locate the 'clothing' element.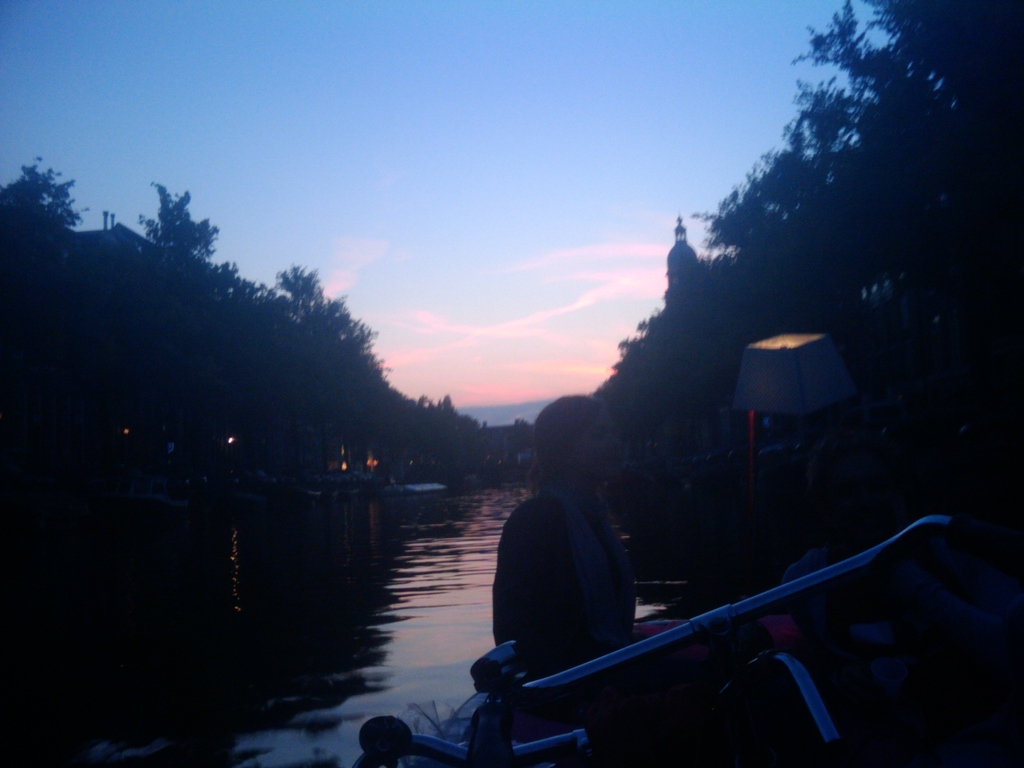
Element bbox: bbox=(492, 484, 632, 673).
